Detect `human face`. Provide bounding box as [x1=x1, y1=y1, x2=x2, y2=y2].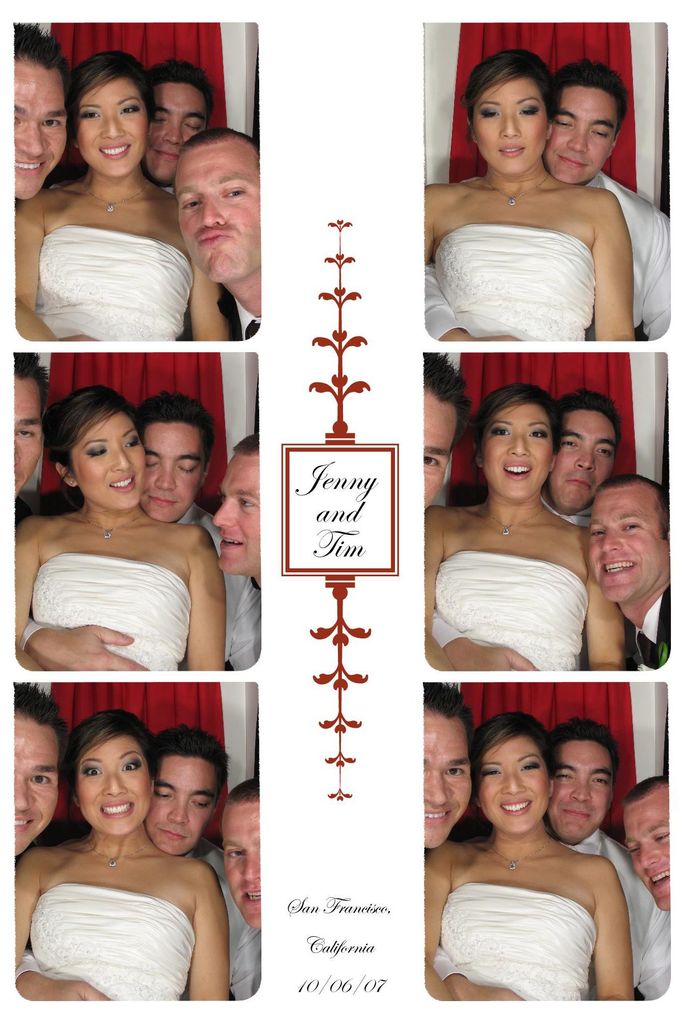
[x1=80, y1=737, x2=150, y2=836].
